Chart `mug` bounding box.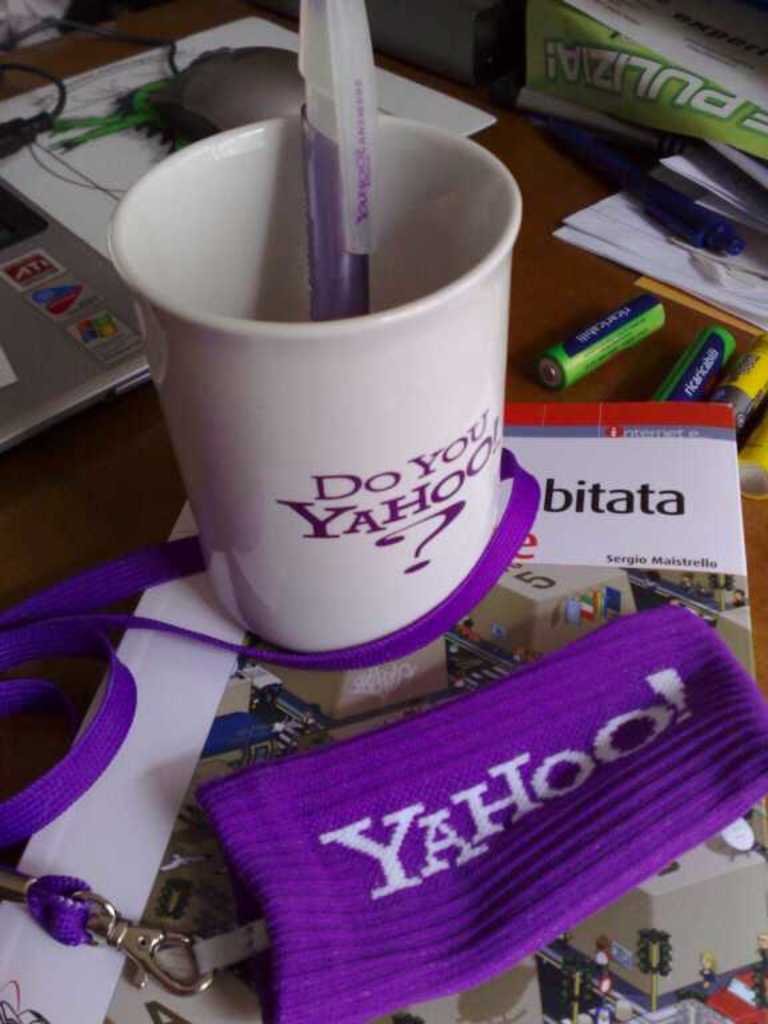
Charted: (x1=108, y1=117, x2=521, y2=641).
